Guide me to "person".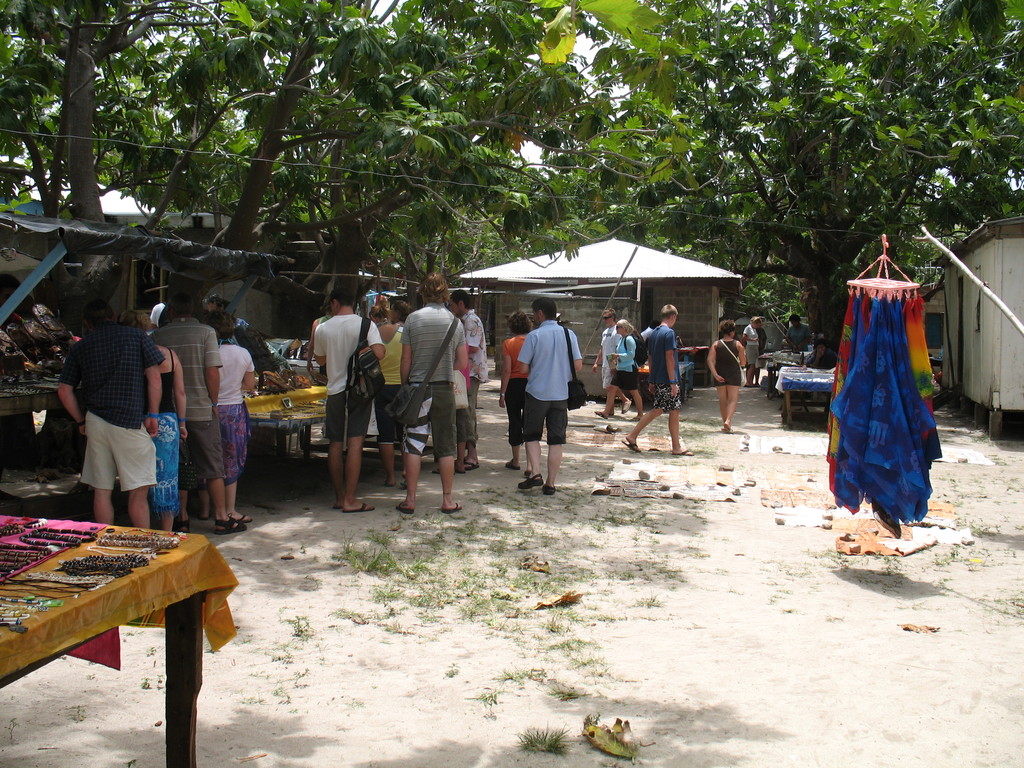
Guidance: [left=444, top=291, right=493, bottom=474].
